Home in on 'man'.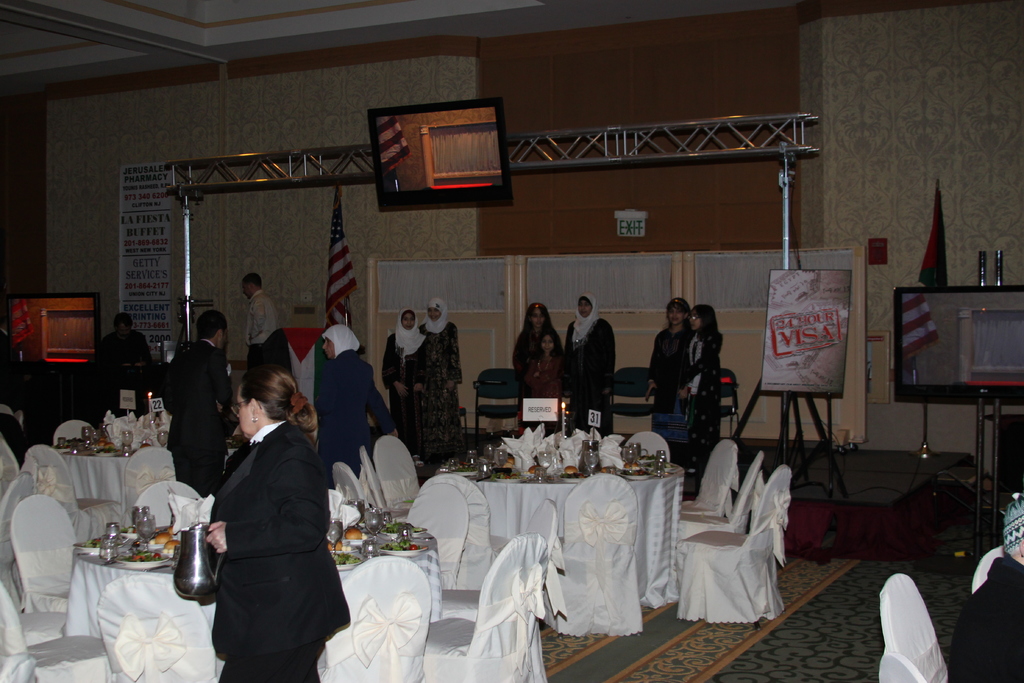
Homed in at box(92, 314, 150, 363).
